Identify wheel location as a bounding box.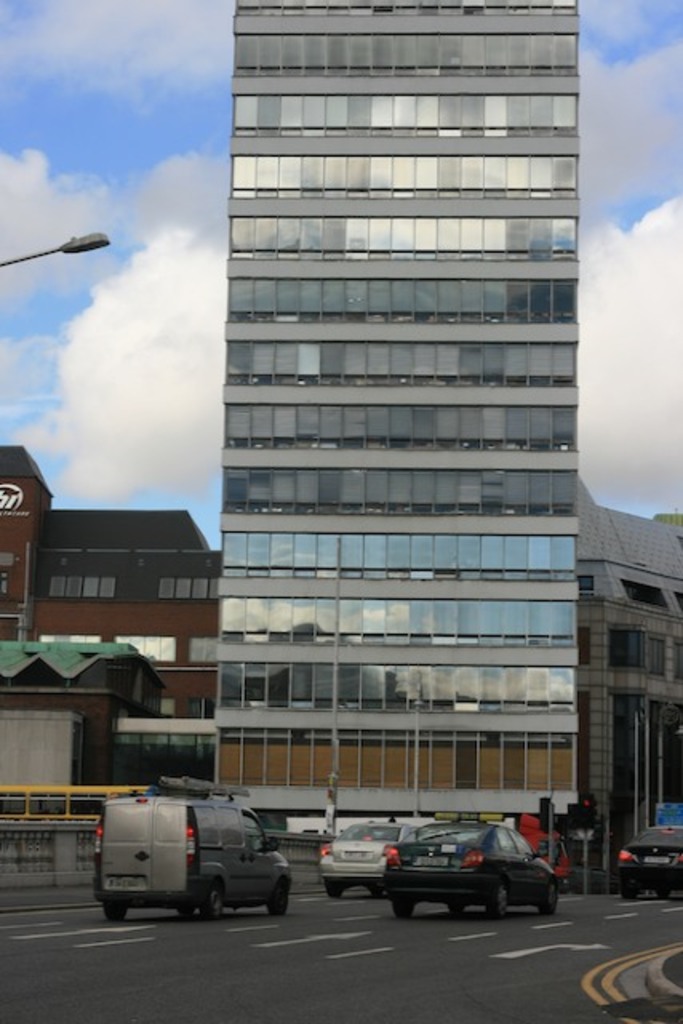
(x1=272, y1=880, x2=291, y2=917).
